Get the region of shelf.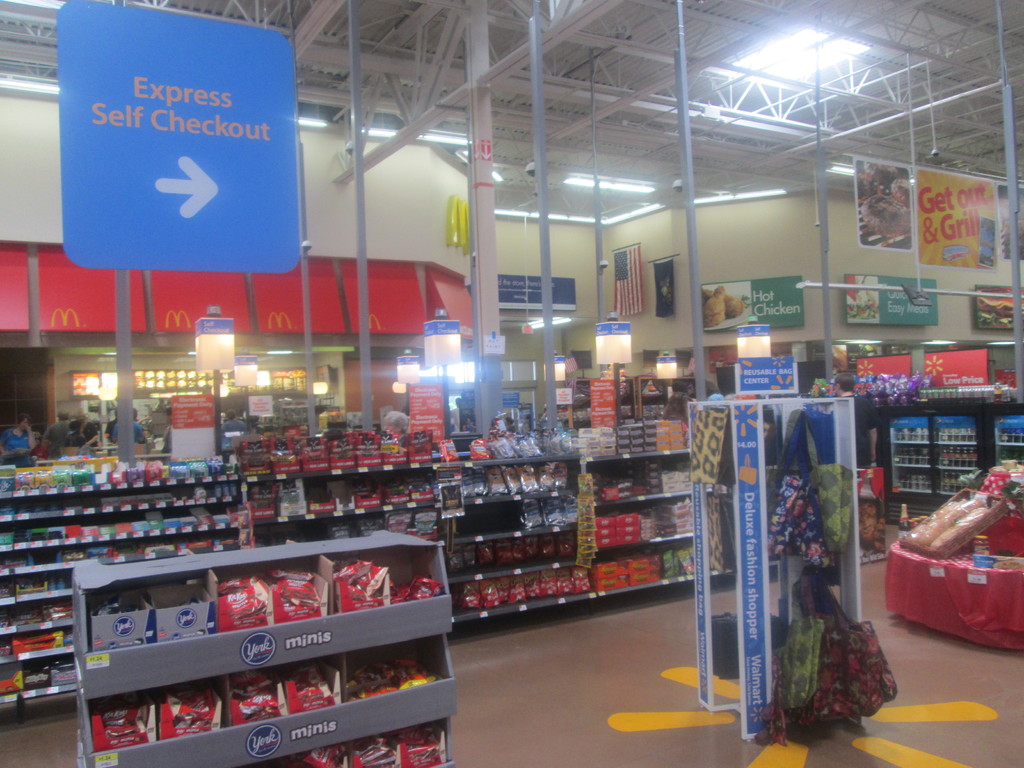
pyautogui.locateOnScreen(0, 466, 243, 504).
